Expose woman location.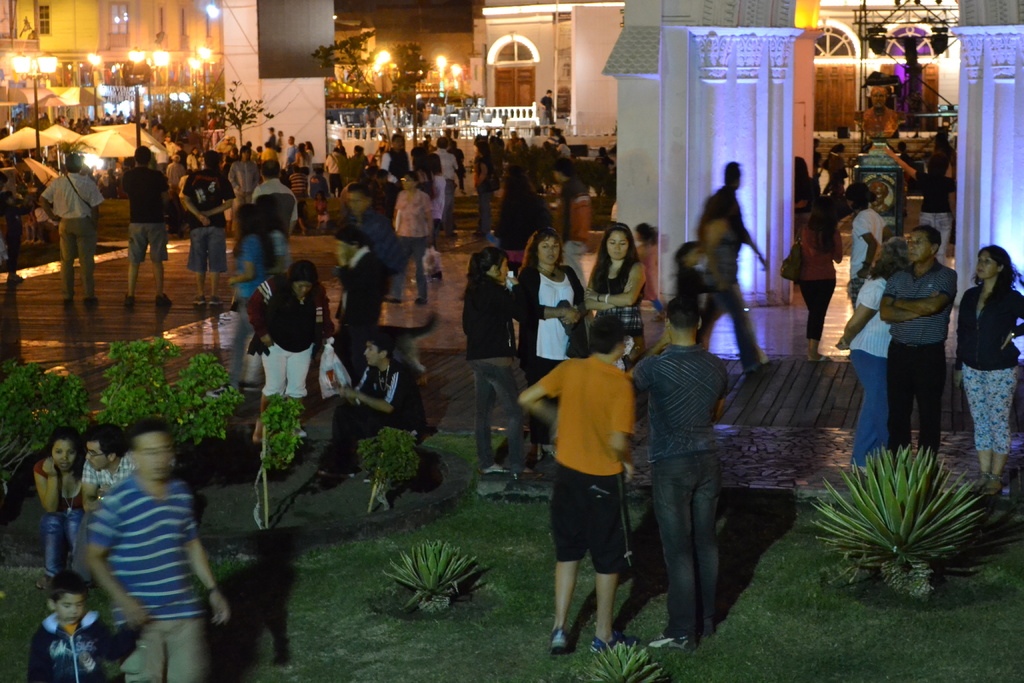
Exposed at <region>955, 247, 1023, 498</region>.
